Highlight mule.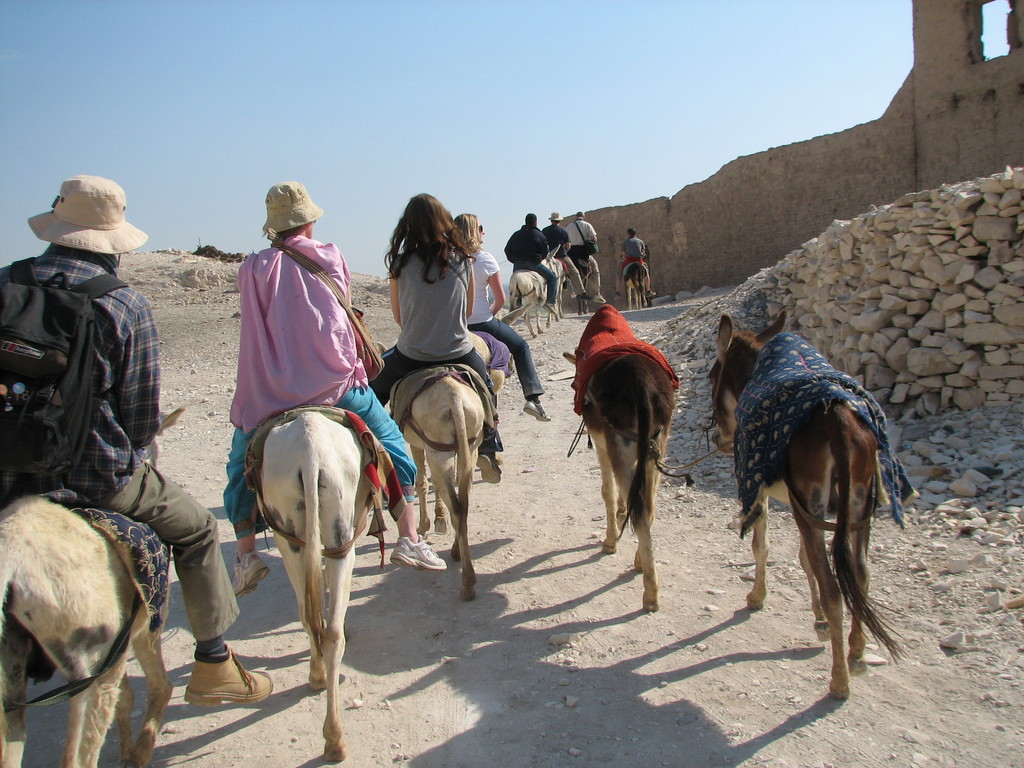
Highlighted region: crop(711, 314, 900, 696).
